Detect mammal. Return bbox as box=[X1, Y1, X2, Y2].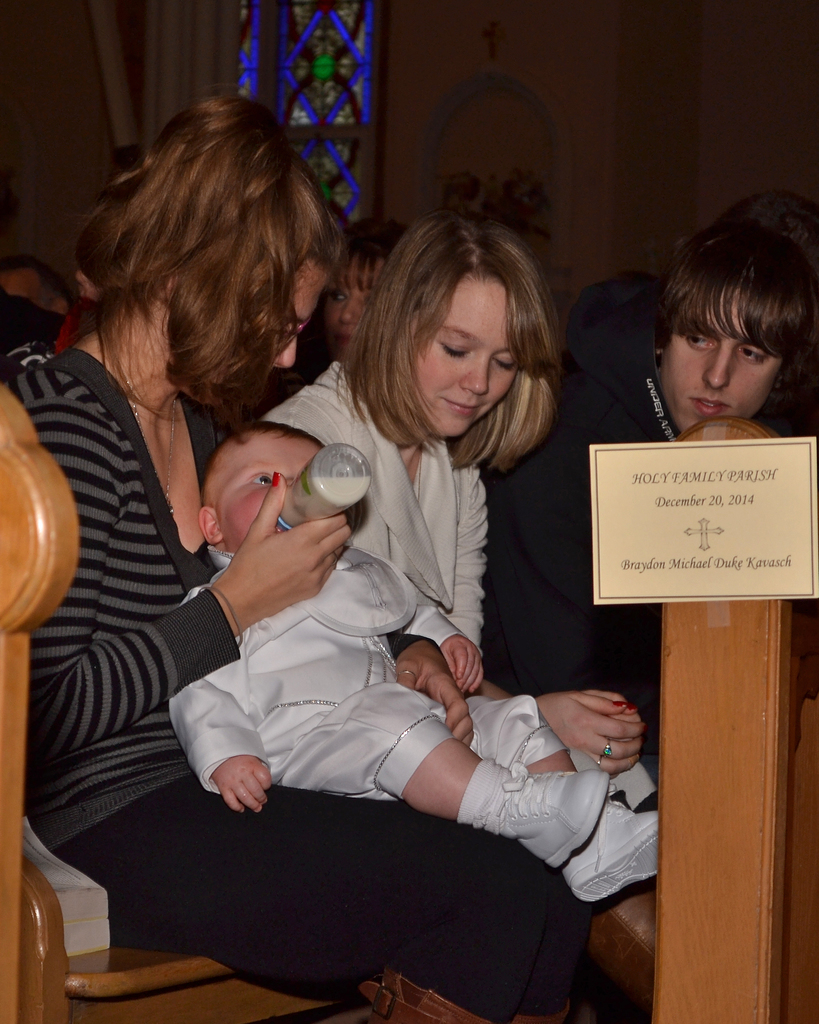
box=[485, 197, 818, 764].
